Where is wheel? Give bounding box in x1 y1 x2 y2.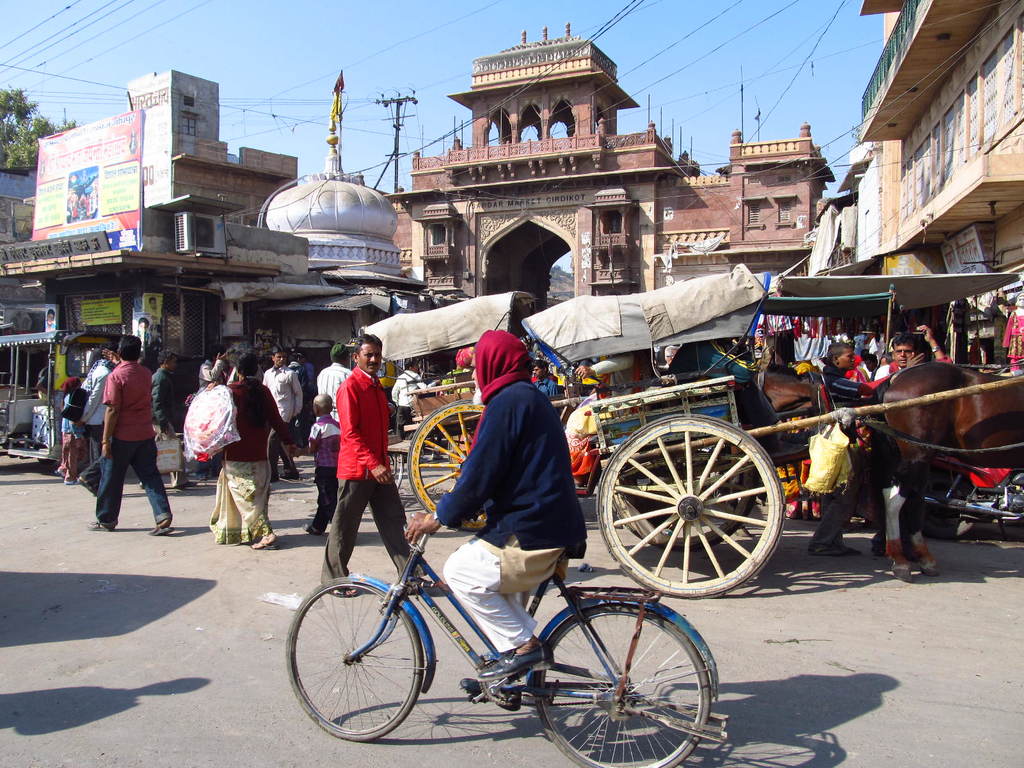
612 454 758 554.
